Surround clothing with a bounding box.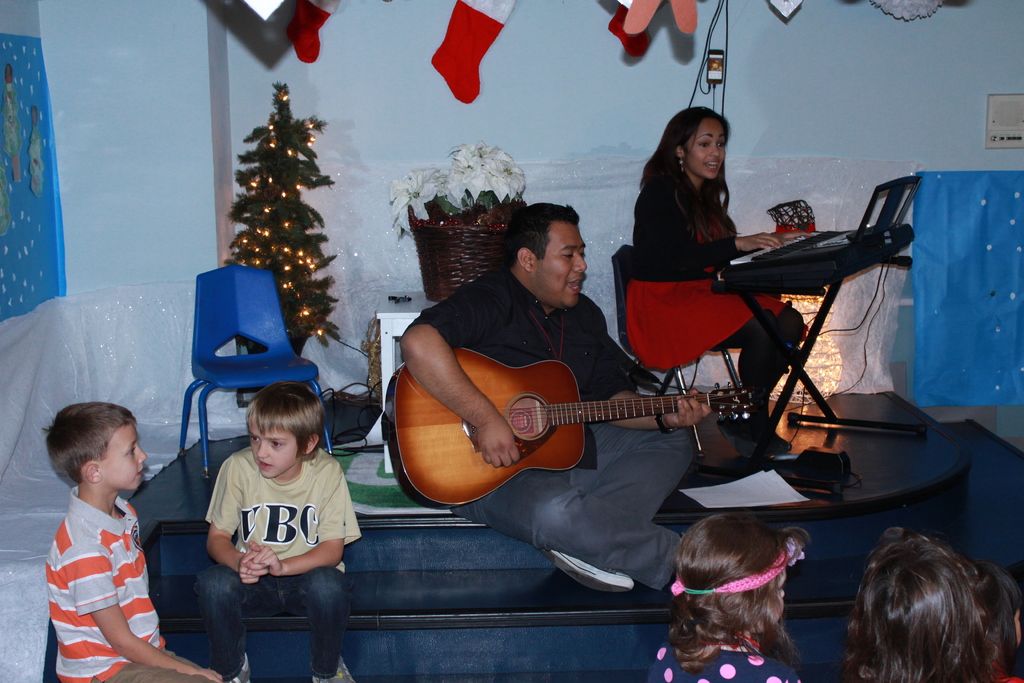
x1=623 y1=165 x2=804 y2=424.
